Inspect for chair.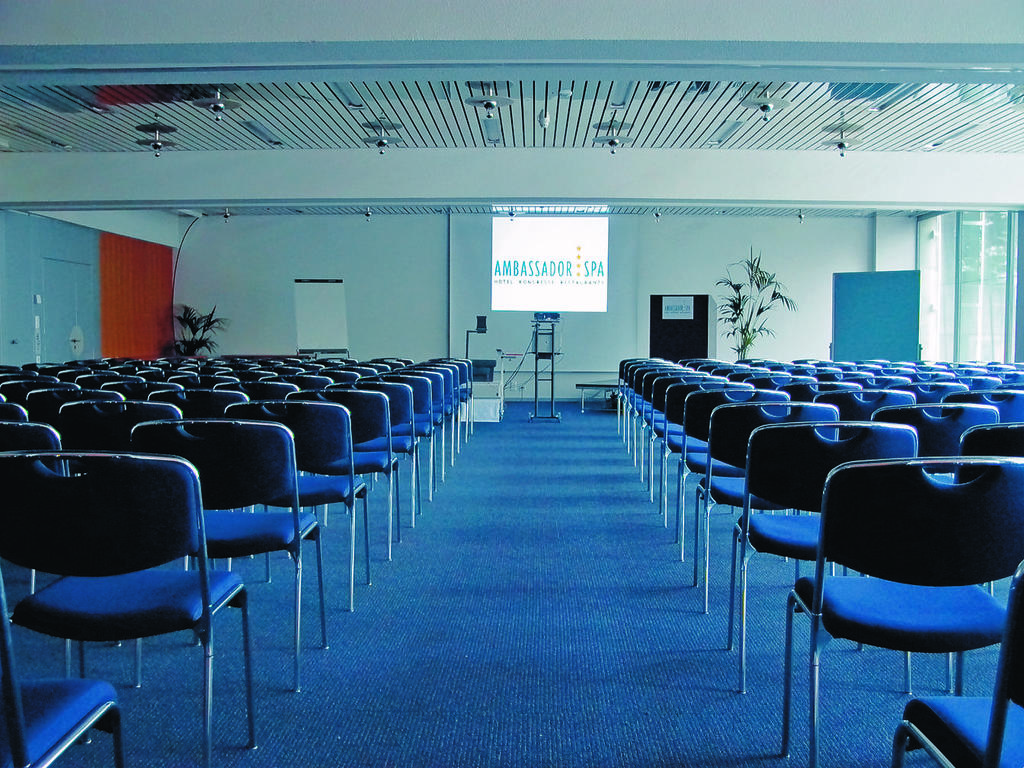
Inspection: [698, 402, 837, 603].
